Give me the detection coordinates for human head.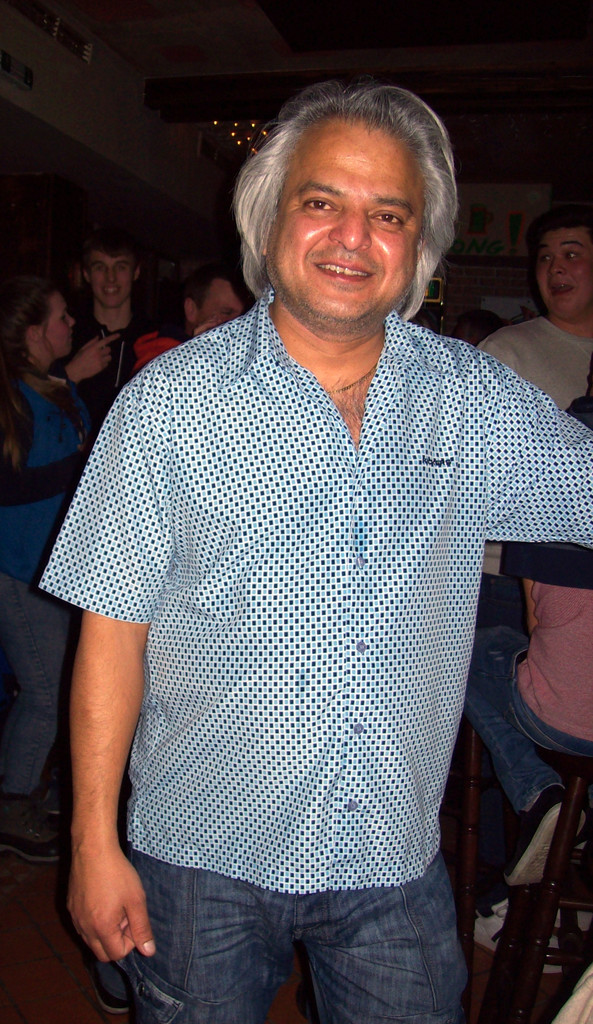
BBox(231, 89, 450, 285).
